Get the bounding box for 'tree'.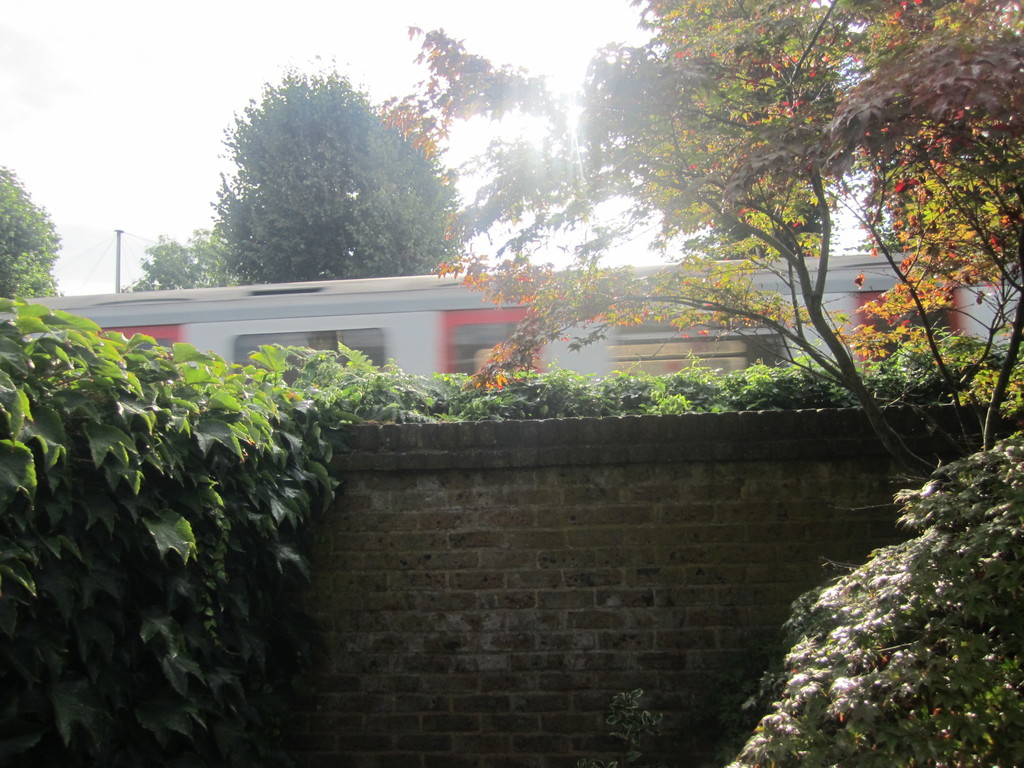
(618, 0, 856, 266).
